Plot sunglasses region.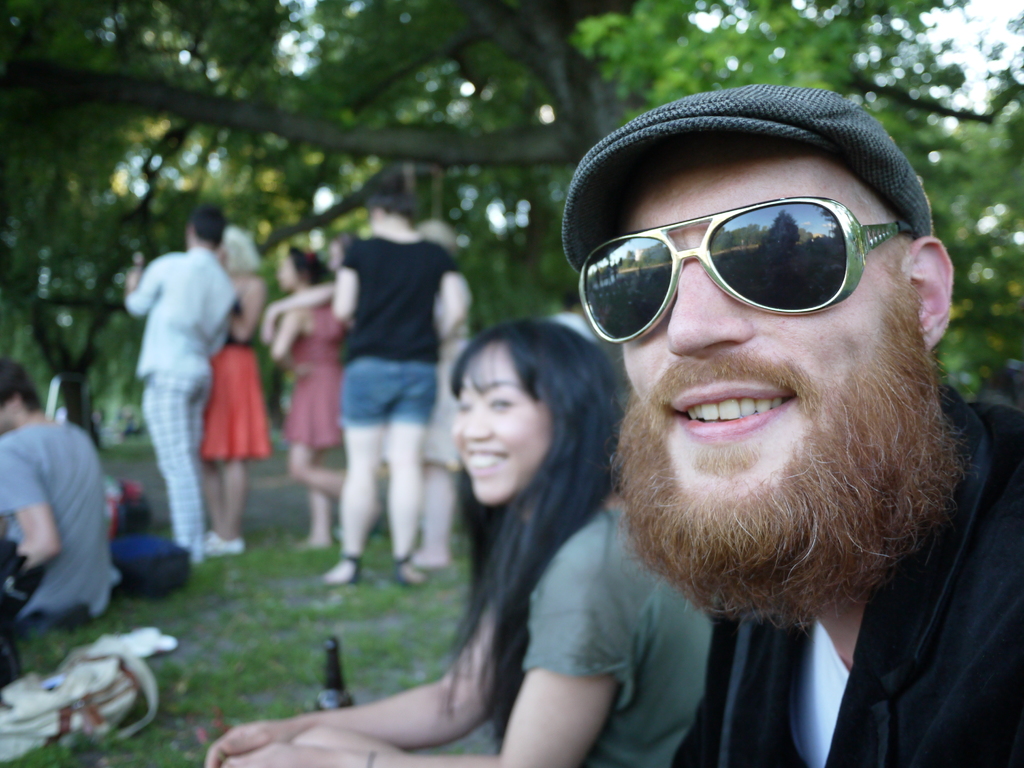
Plotted at (582, 193, 909, 340).
